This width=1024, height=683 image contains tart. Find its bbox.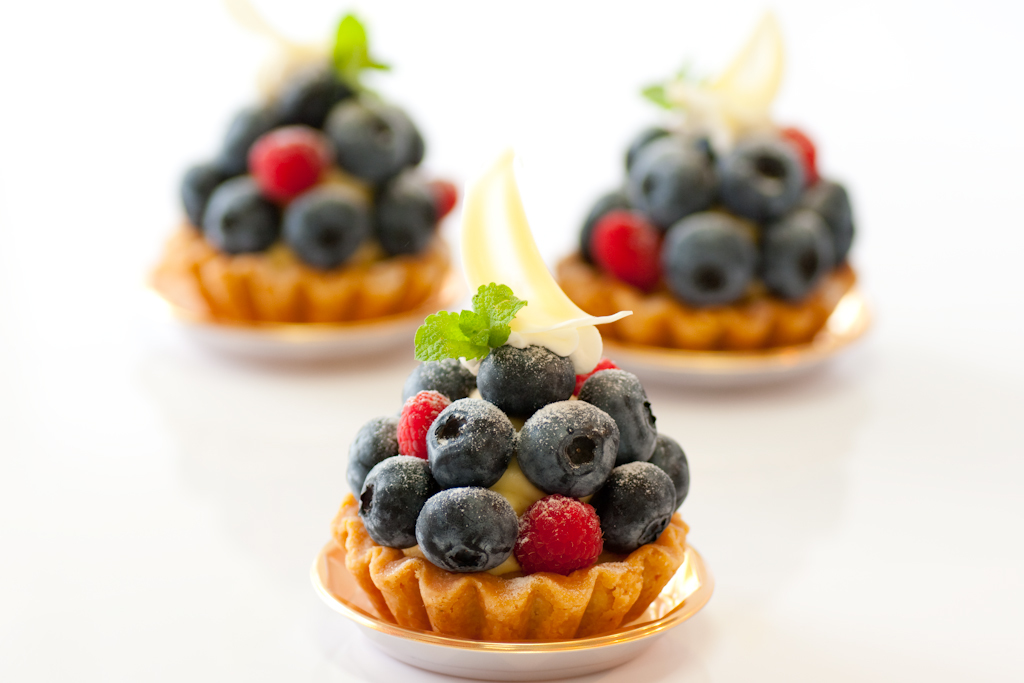
l=557, t=0, r=859, b=364.
